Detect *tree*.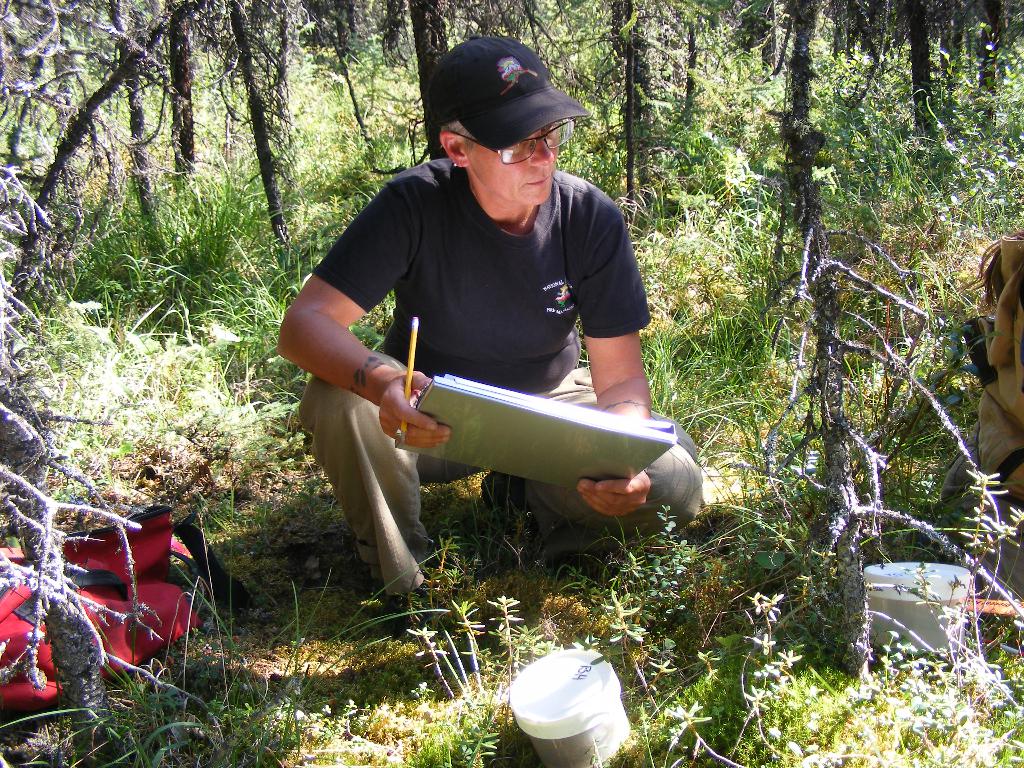
Detected at (874, 0, 953, 129).
